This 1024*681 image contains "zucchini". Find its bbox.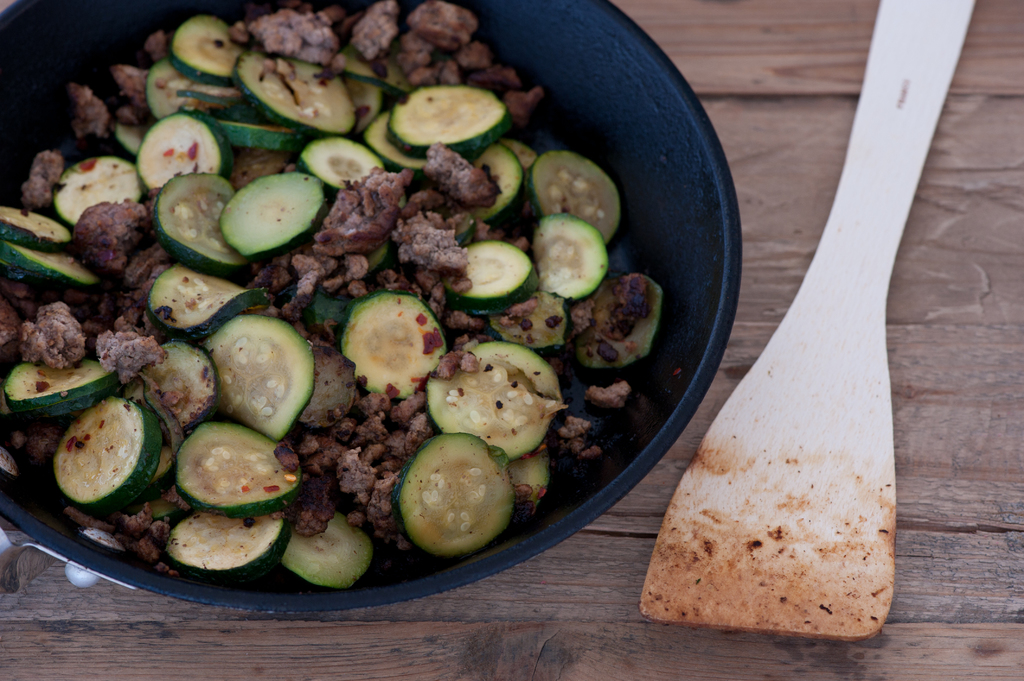
364 107 452 186.
